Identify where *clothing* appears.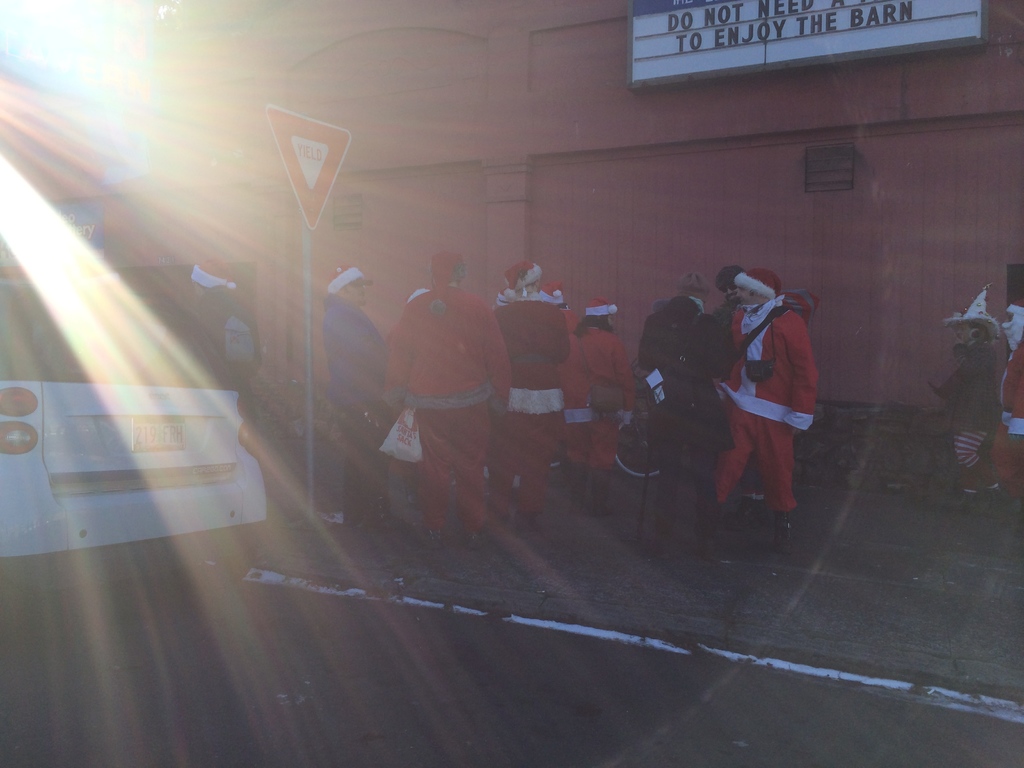
Appears at left=721, top=271, right=817, bottom=517.
